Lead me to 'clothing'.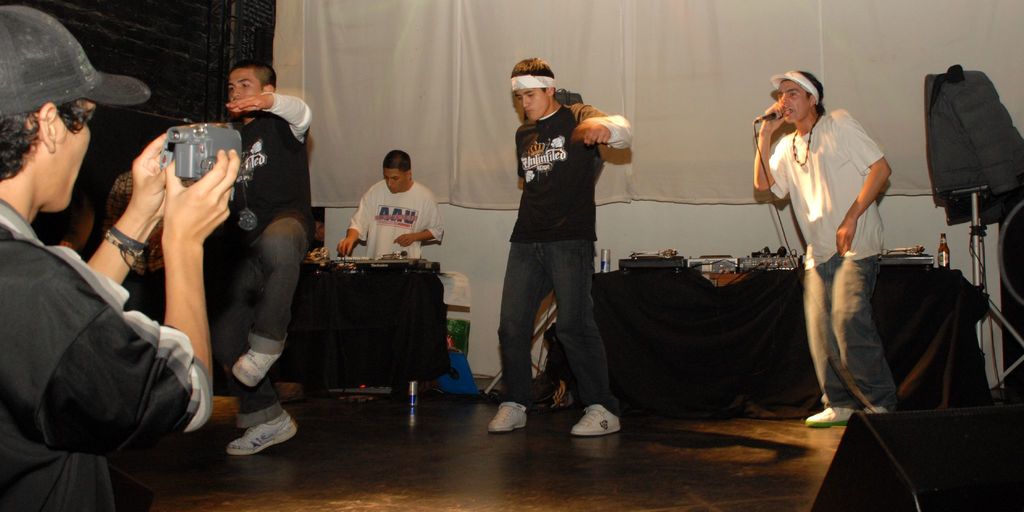
Lead to [211, 90, 304, 358].
